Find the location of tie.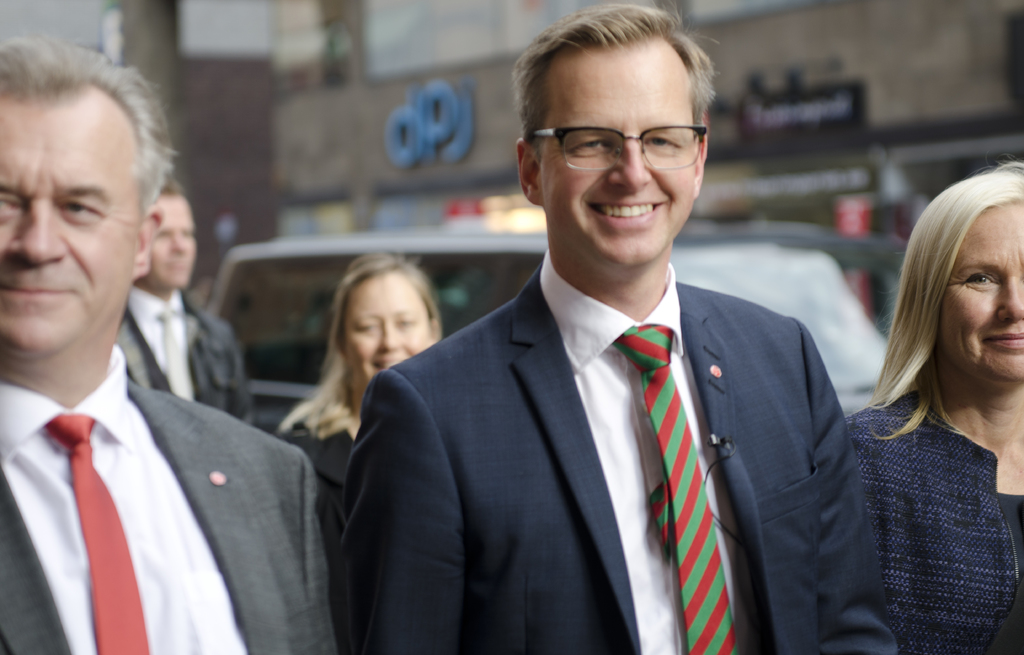
Location: (41, 416, 148, 654).
